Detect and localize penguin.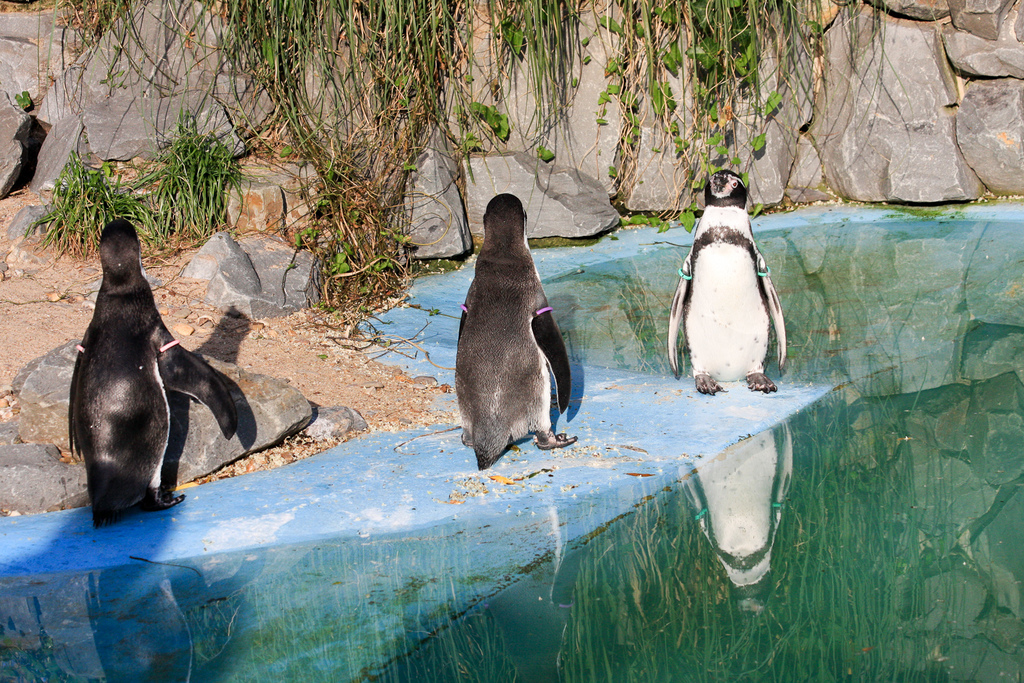
Localized at <region>438, 202, 580, 473</region>.
